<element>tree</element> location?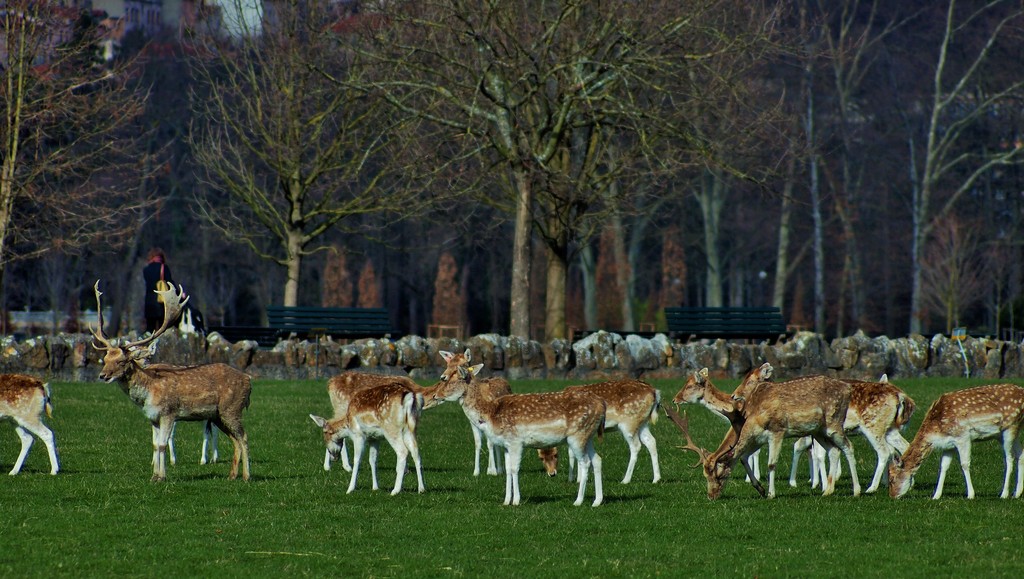
<box>319,3,685,342</box>
